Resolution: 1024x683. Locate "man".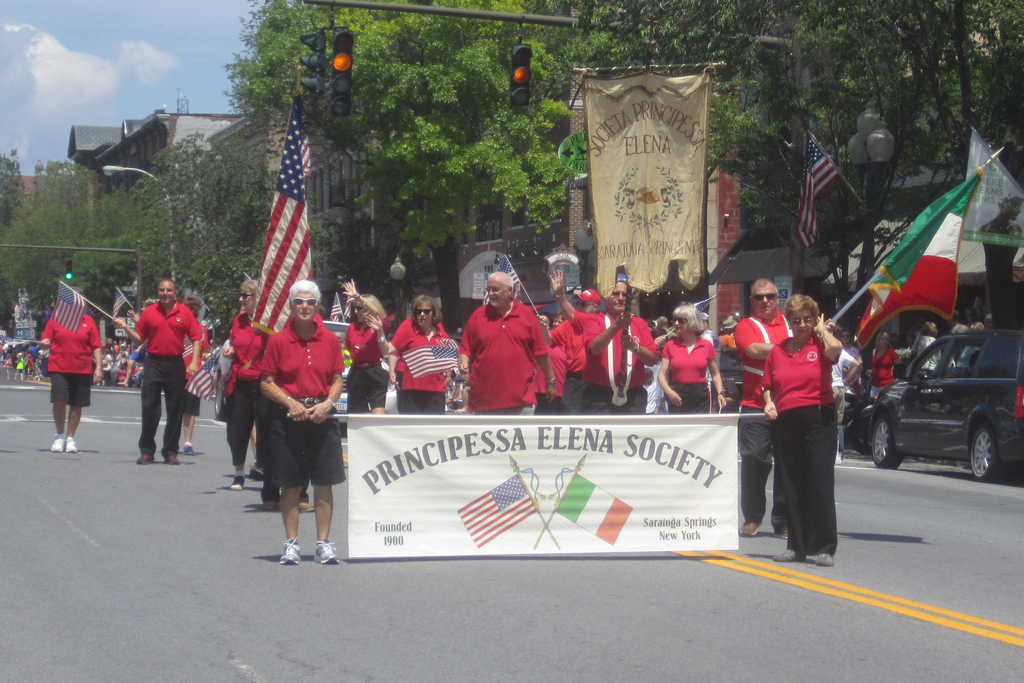
bbox(113, 277, 207, 463).
